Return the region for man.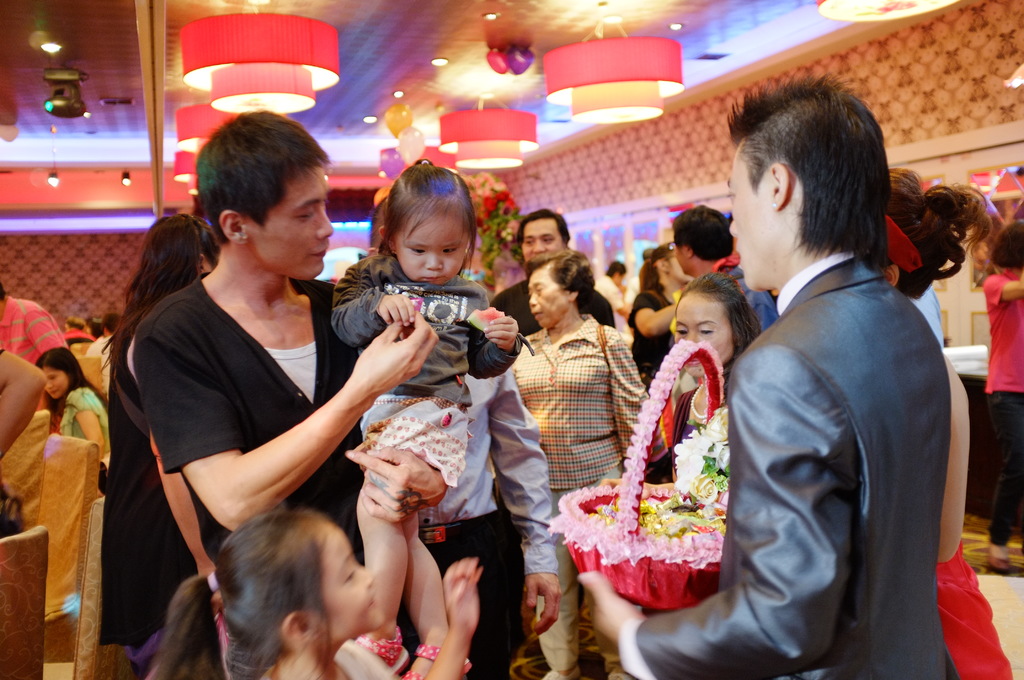
rect(358, 366, 560, 679).
